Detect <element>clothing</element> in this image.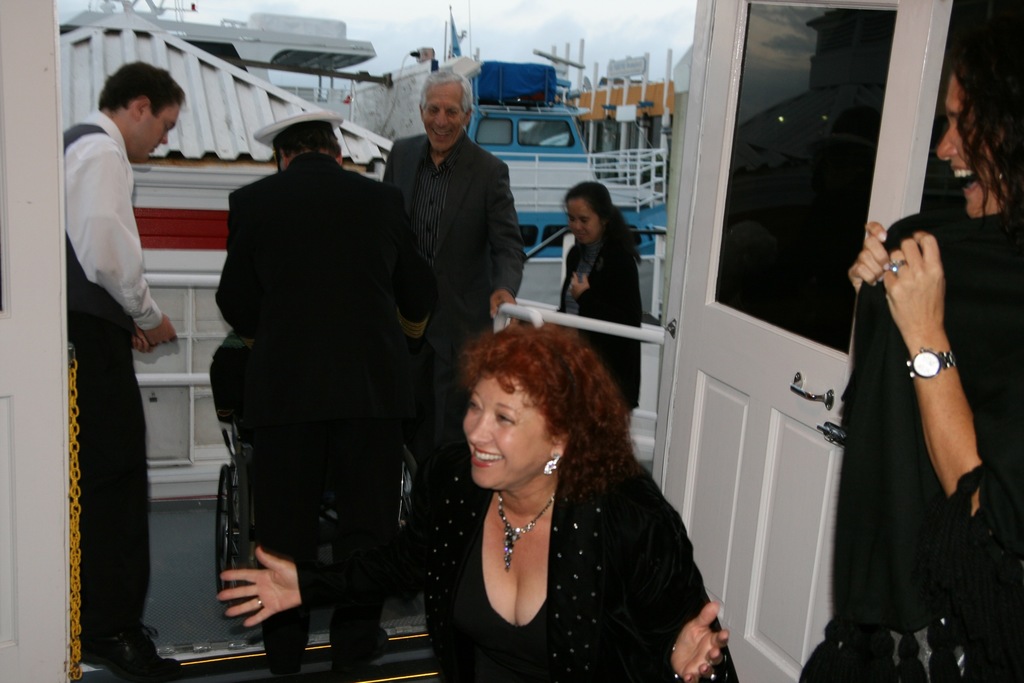
Detection: 378:130:516:511.
